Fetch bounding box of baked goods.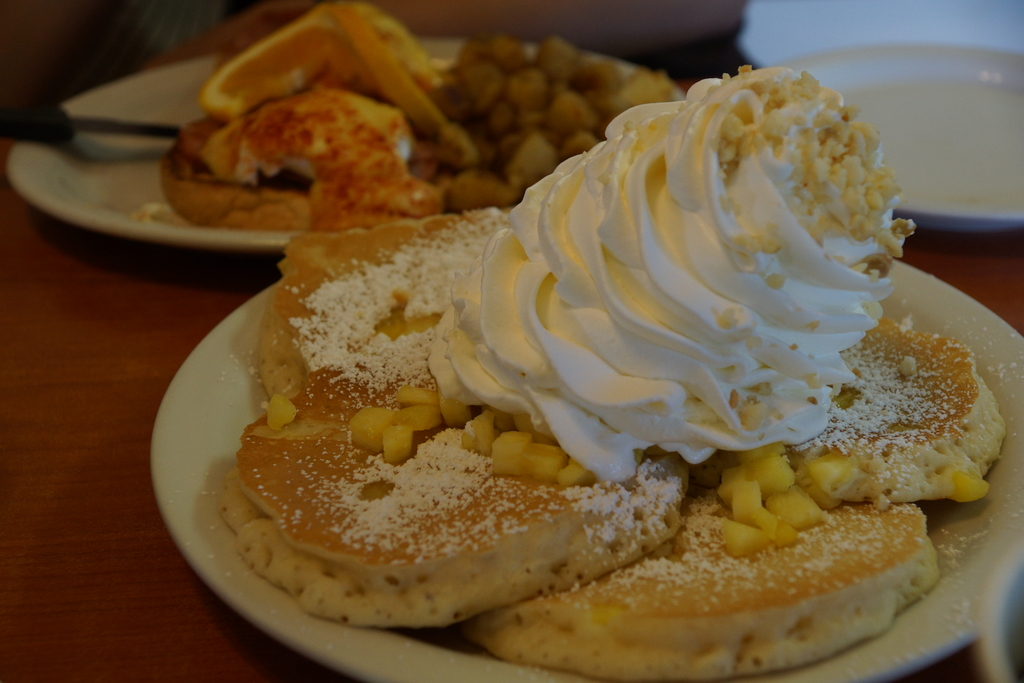
Bbox: crop(216, 67, 1009, 680).
